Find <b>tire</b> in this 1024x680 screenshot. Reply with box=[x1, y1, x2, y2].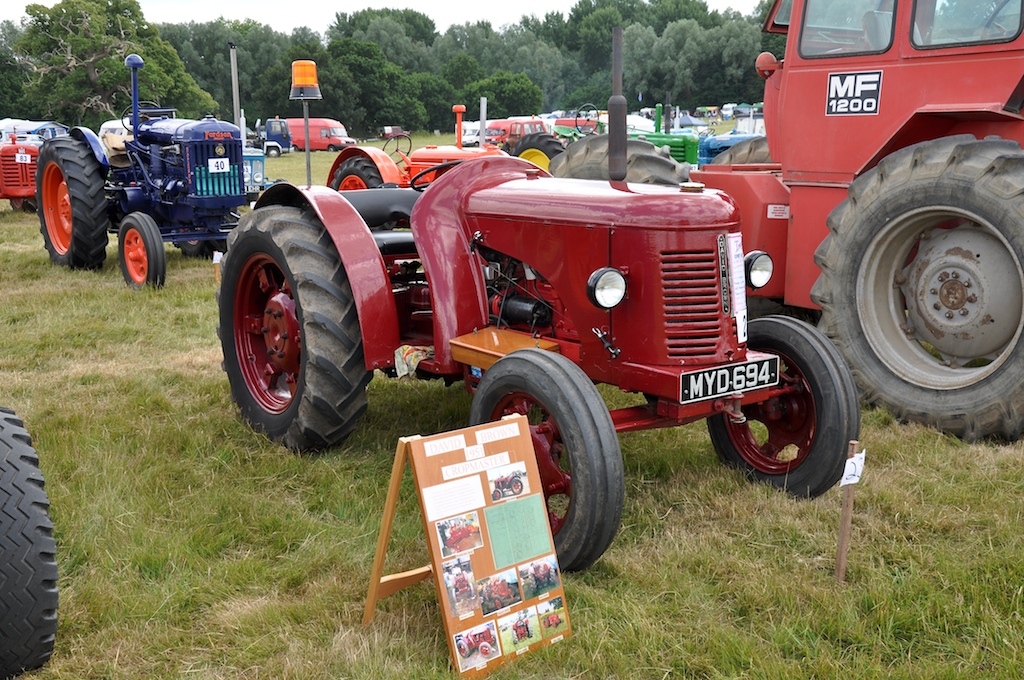
box=[467, 345, 621, 577].
